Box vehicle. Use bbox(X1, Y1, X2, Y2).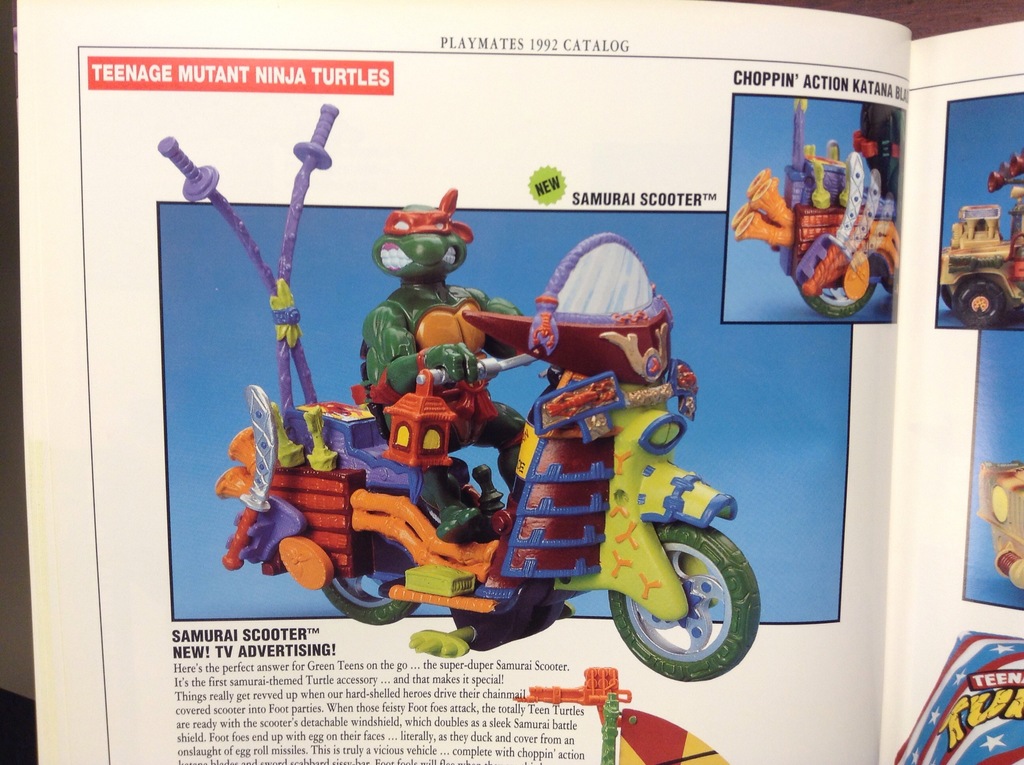
bbox(973, 454, 1023, 599).
